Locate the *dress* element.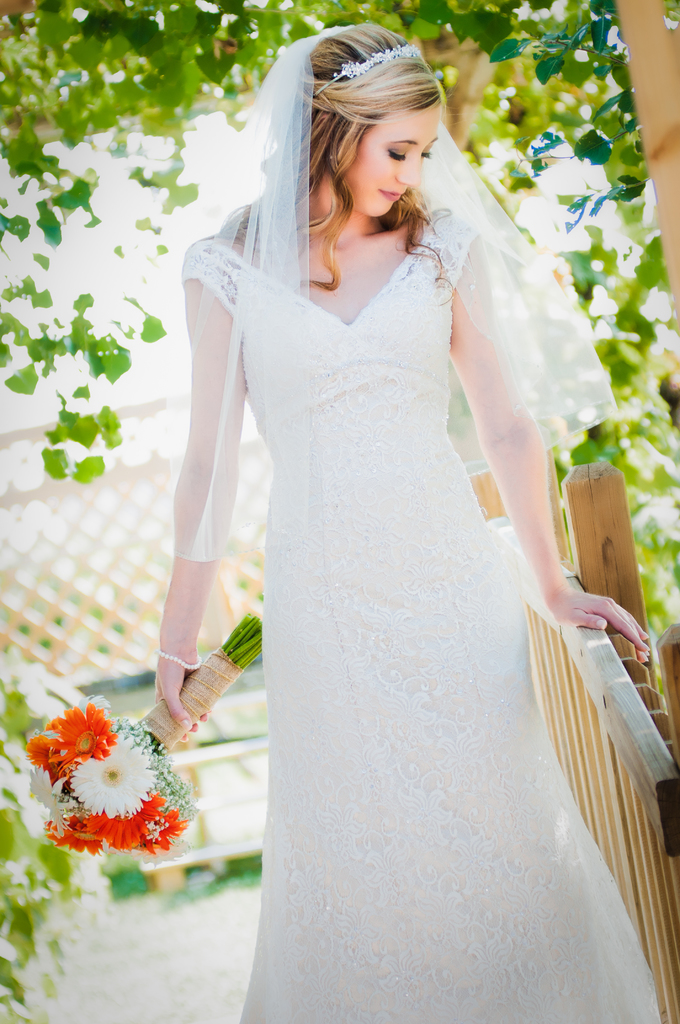
Element bbox: Rect(175, 205, 656, 1023).
